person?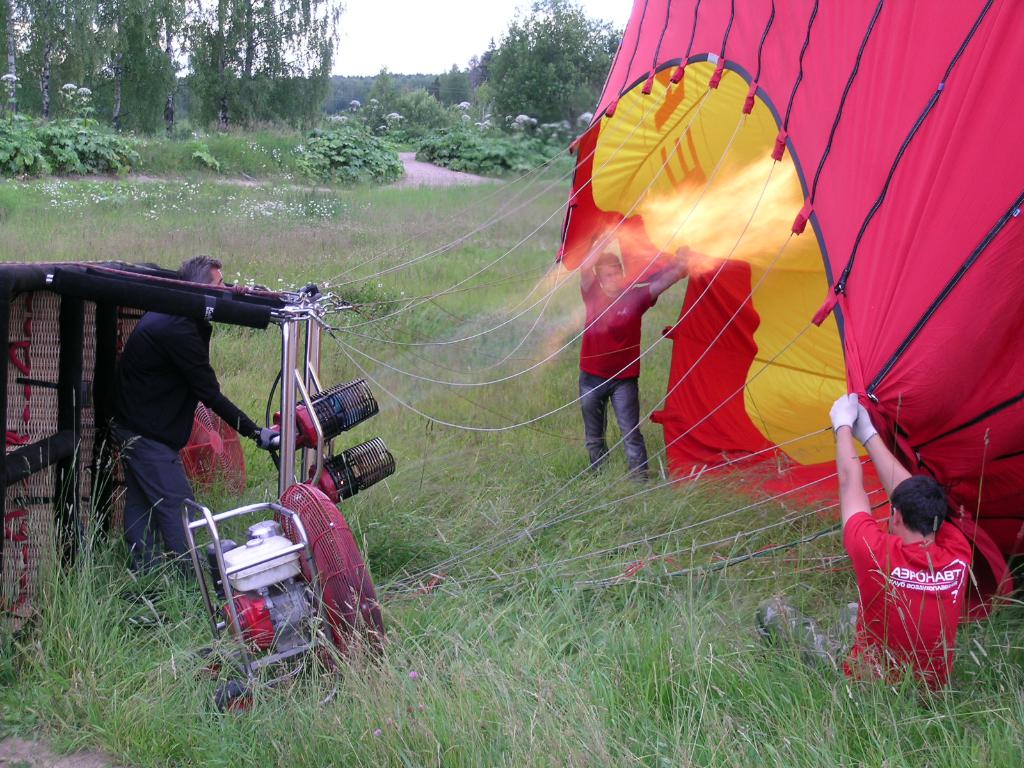
106, 250, 278, 580
